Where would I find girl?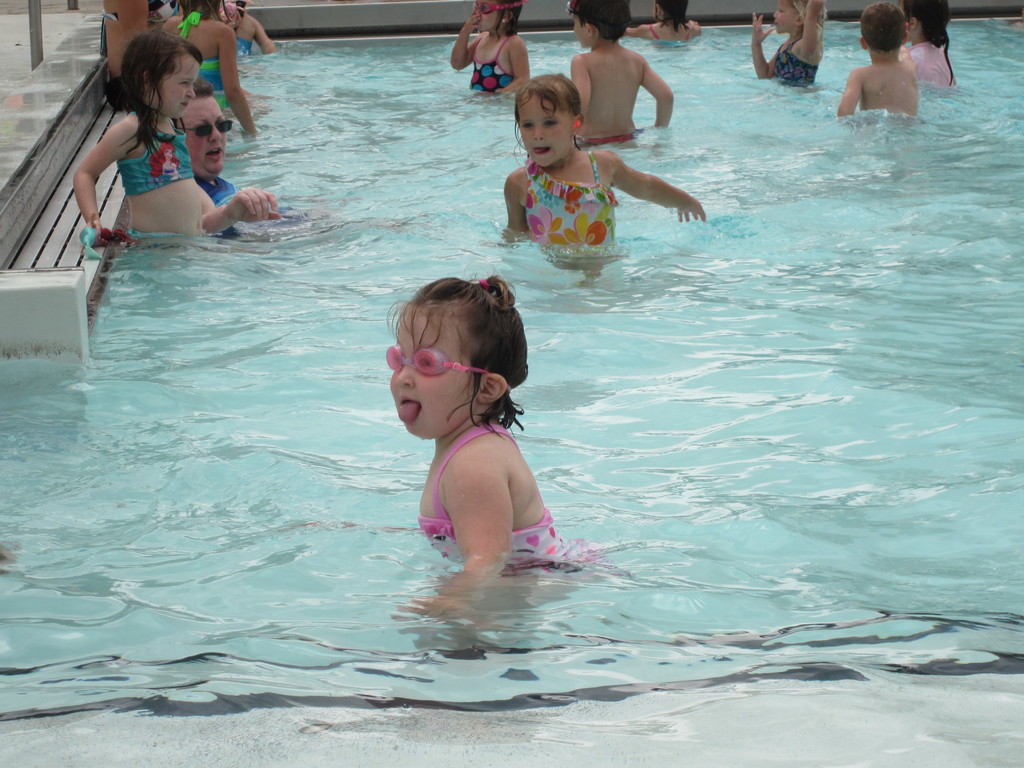
At <region>900, 0, 957, 84</region>.
